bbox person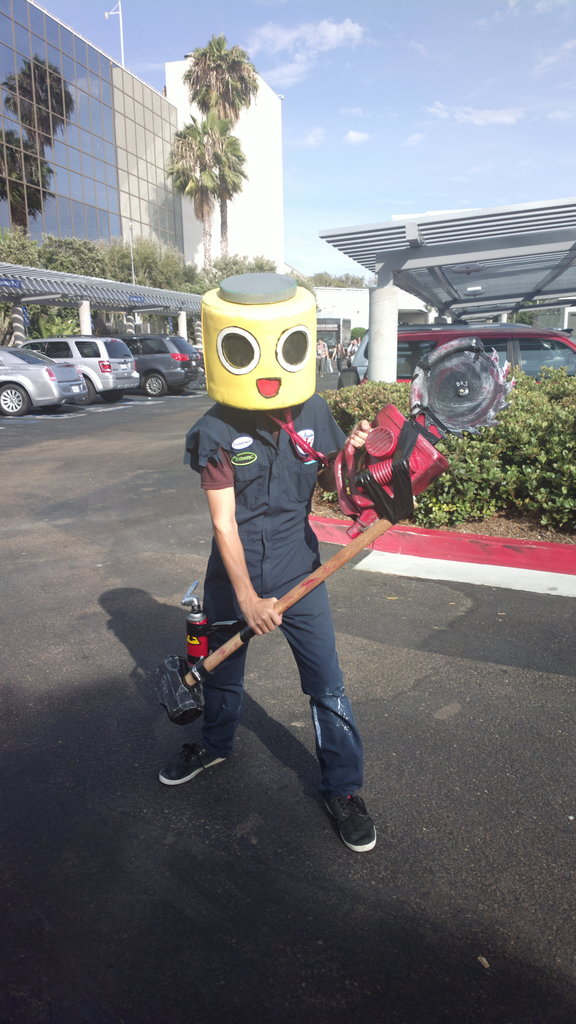
locate(184, 287, 377, 840)
